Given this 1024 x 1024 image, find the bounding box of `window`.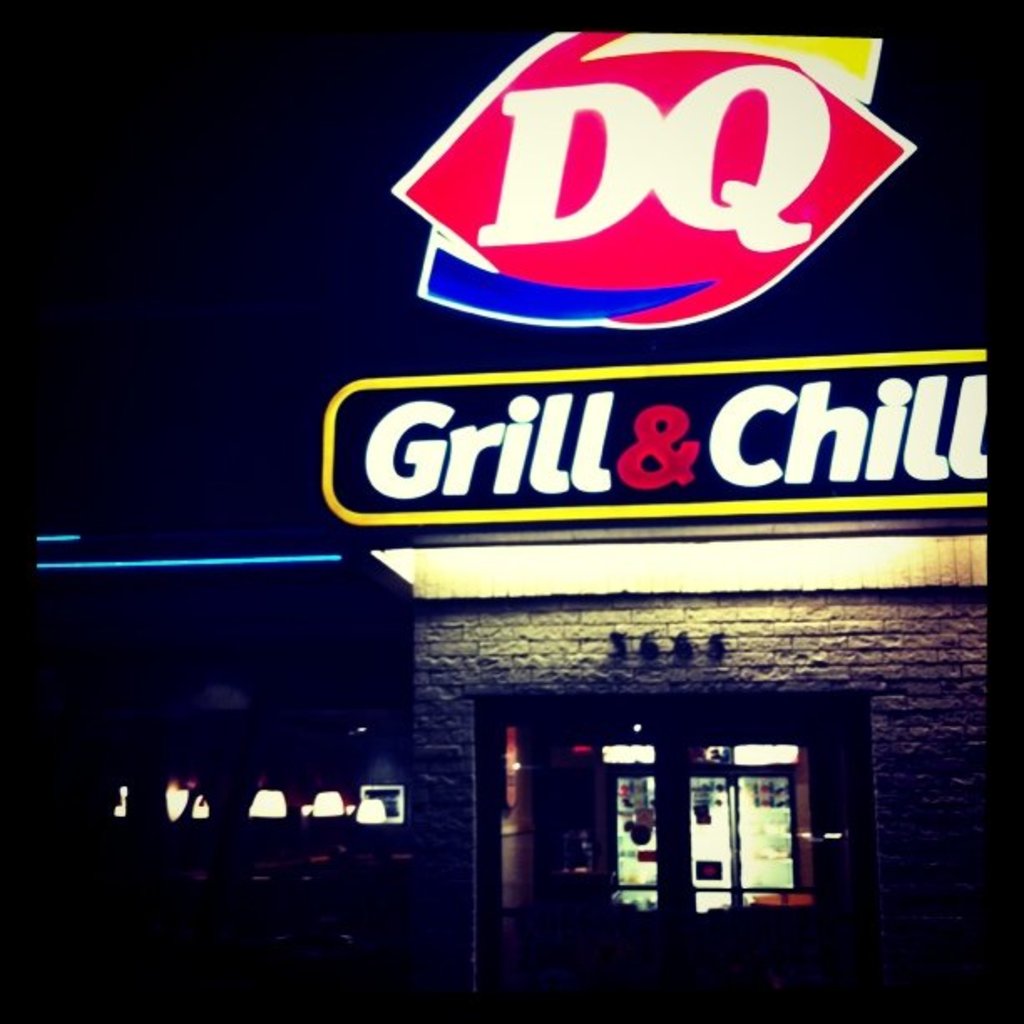
(556,678,830,932).
